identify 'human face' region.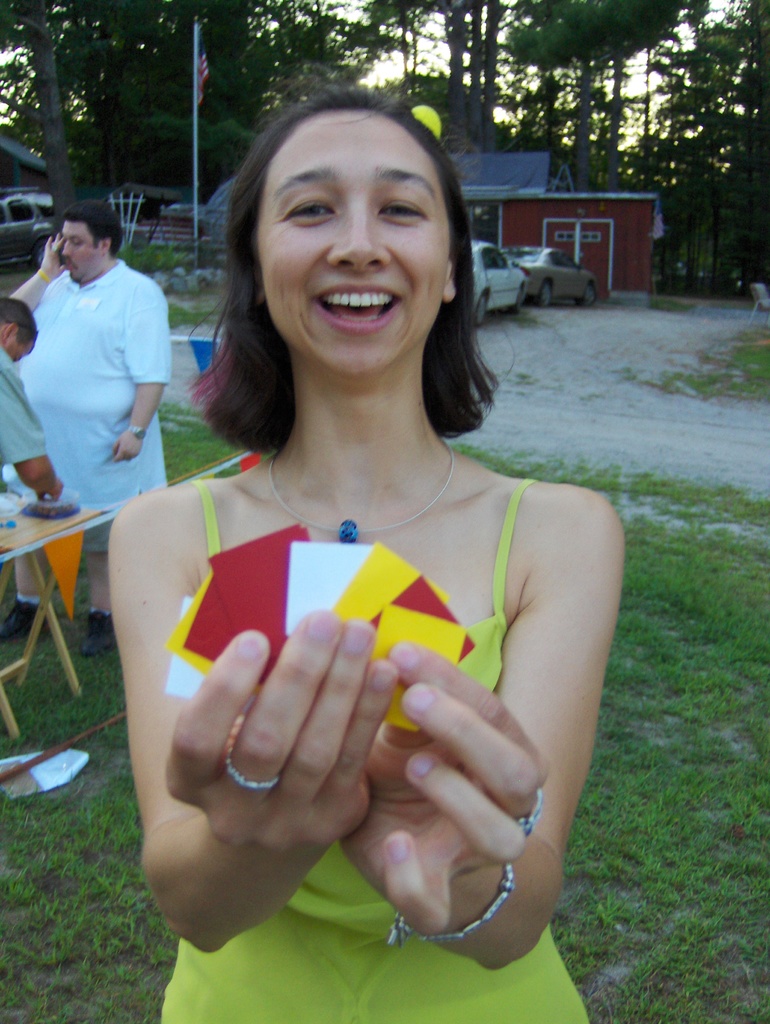
Region: left=3, top=333, right=36, bottom=362.
